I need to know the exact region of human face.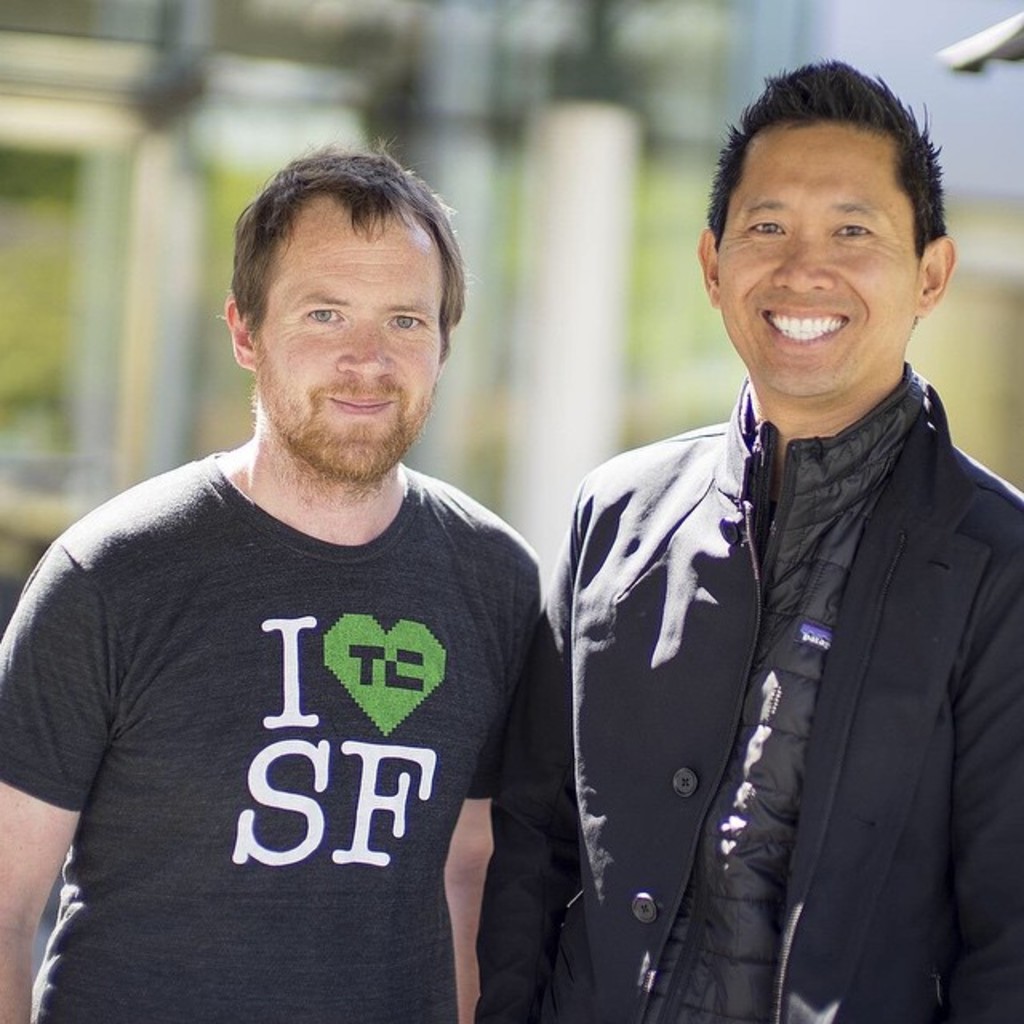
Region: {"x1": 712, "y1": 114, "x2": 926, "y2": 402}.
